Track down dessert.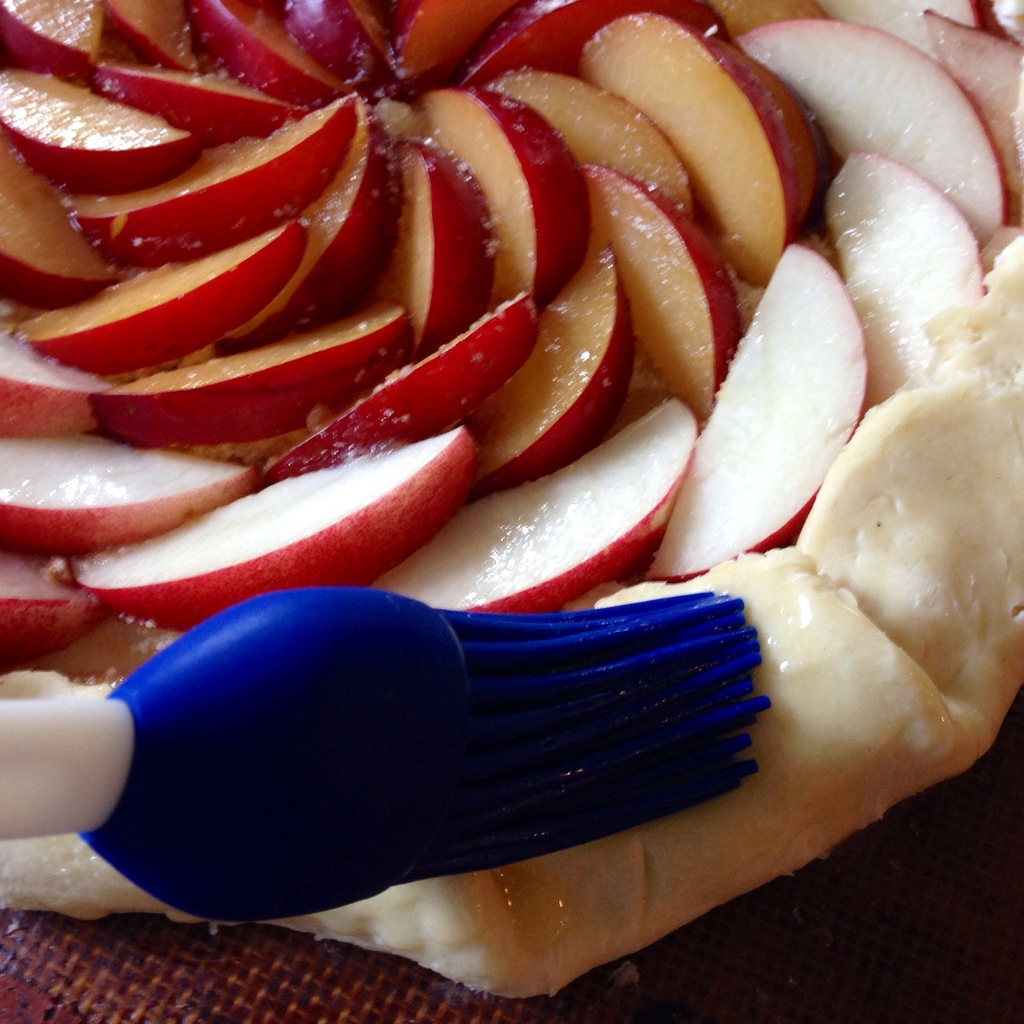
Tracked to pyautogui.locateOnScreen(465, 0, 619, 73).
